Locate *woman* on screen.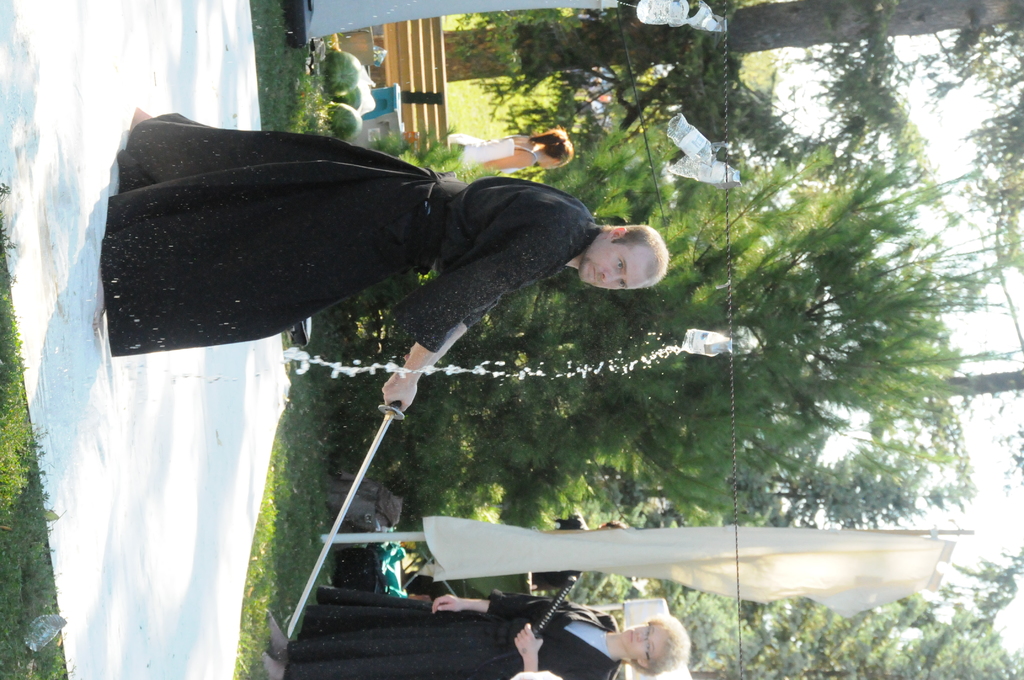
On screen at bbox(440, 129, 575, 174).
